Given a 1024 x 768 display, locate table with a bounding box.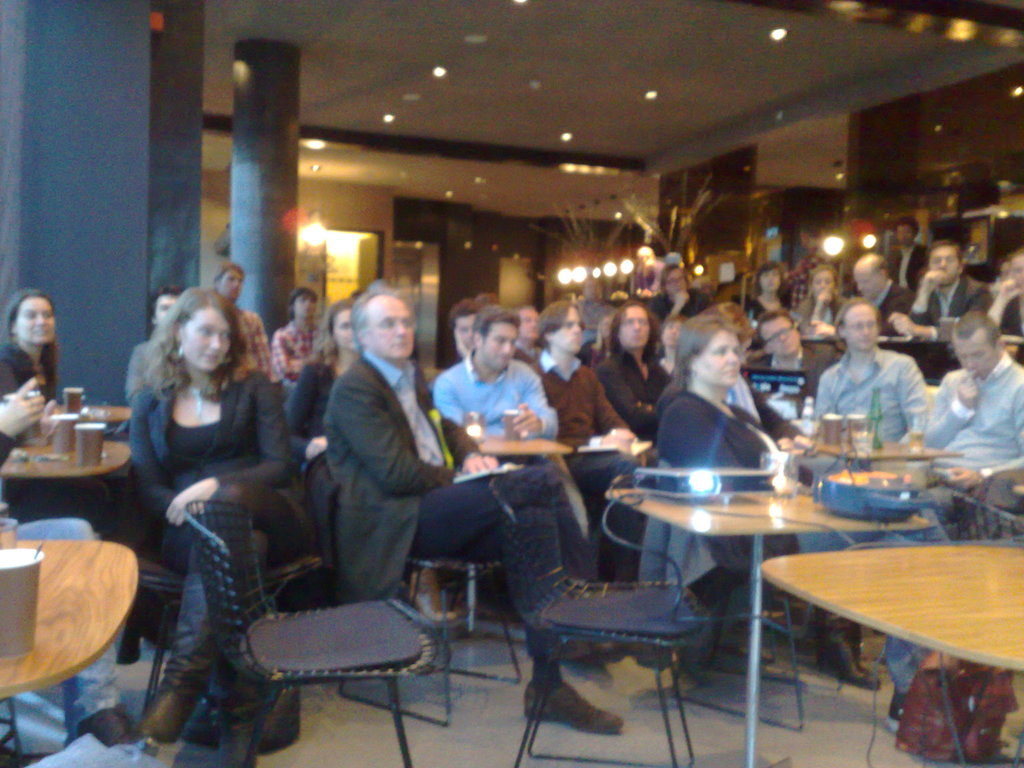
Located: (0, 442, 136, 477).
